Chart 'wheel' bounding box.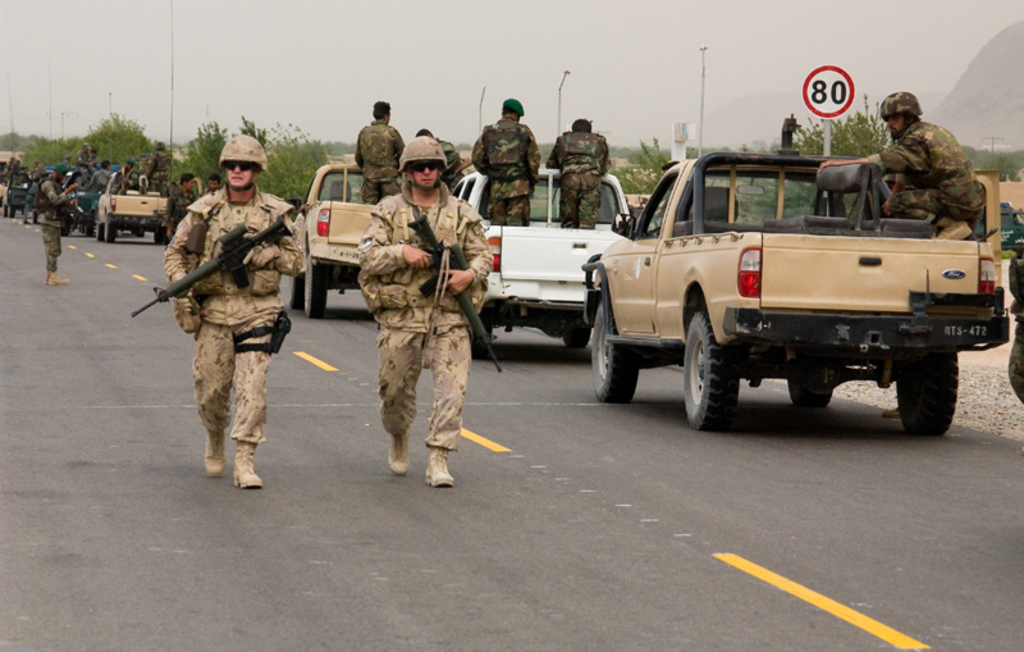
Charted: bbox=[788, 320, 827, 406].
